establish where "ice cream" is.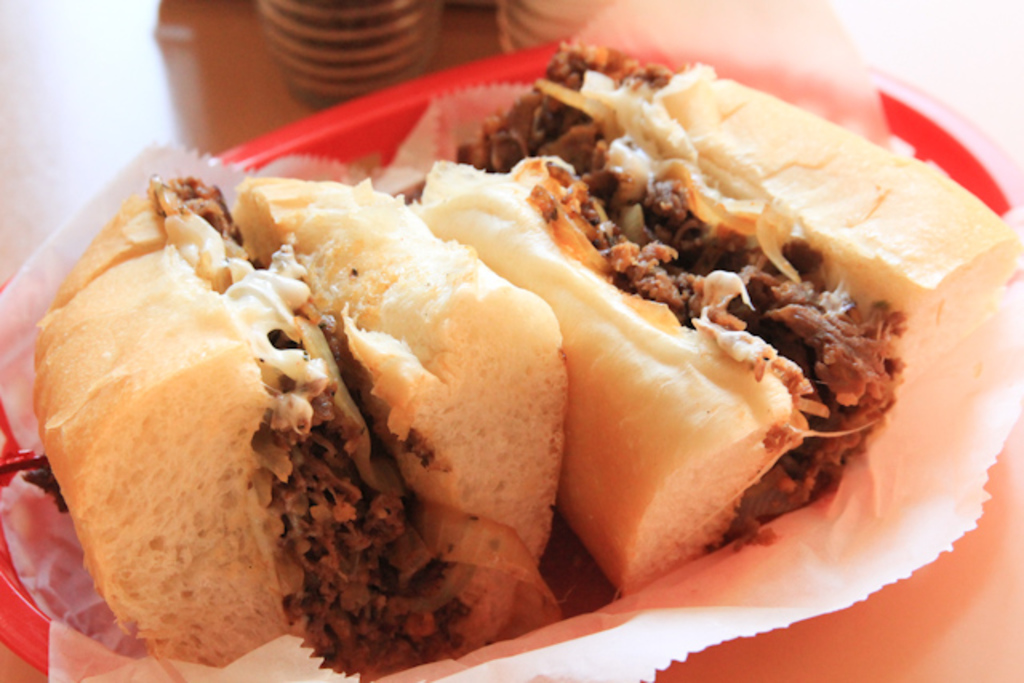
Established at 5 38 922 677.
